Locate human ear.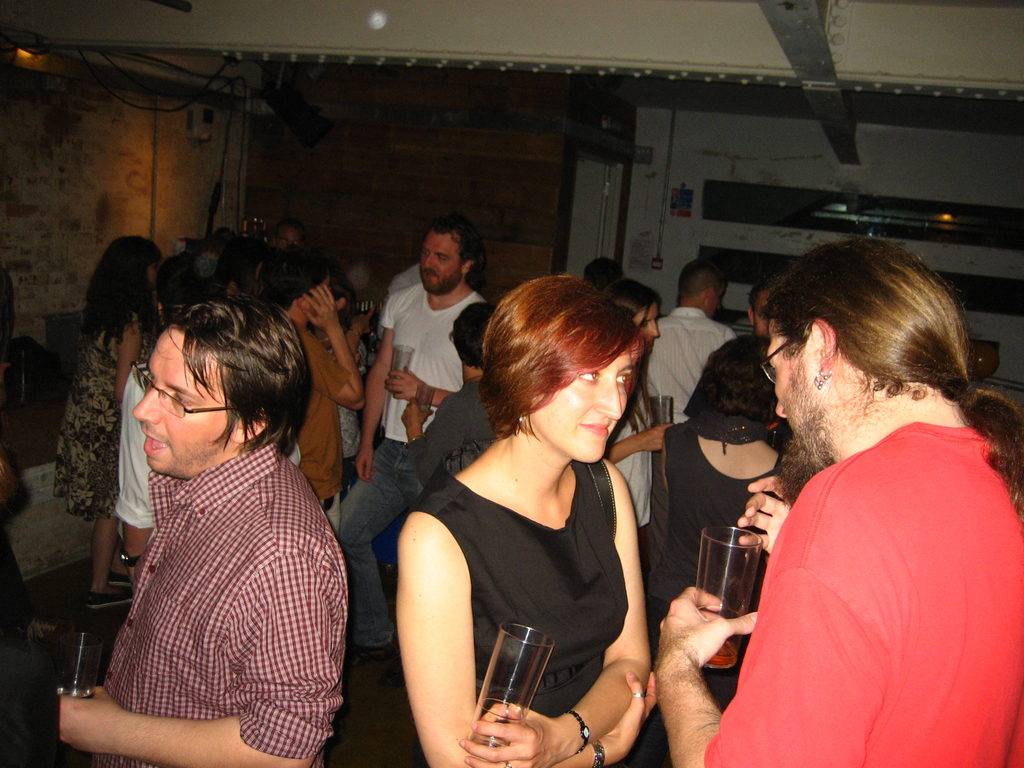
Bounding box: 464 260 474 273.
